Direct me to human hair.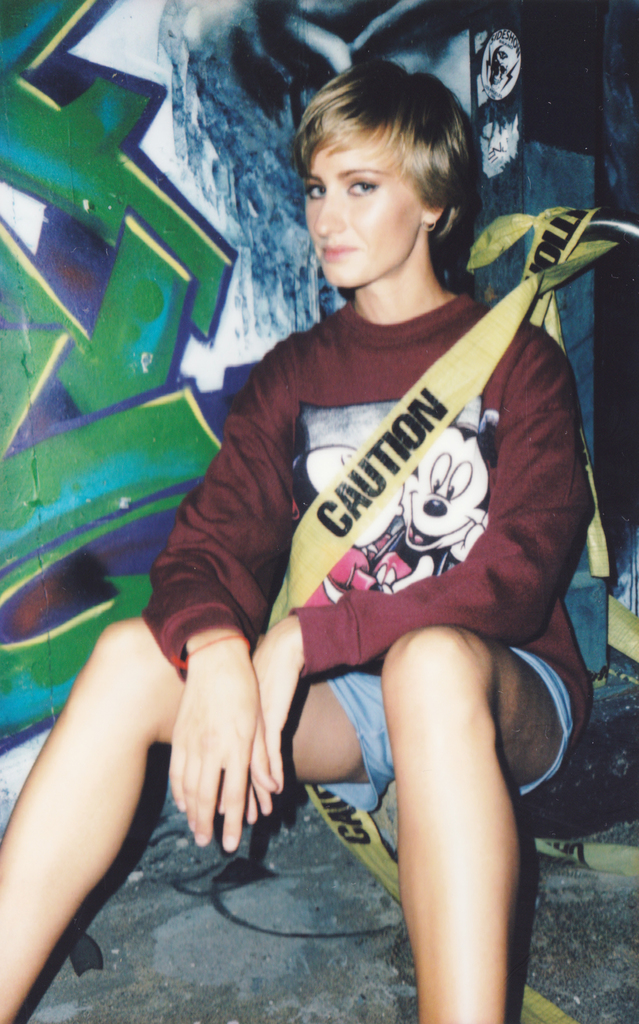
Direction: bbox(285, 51, 489, 314).
